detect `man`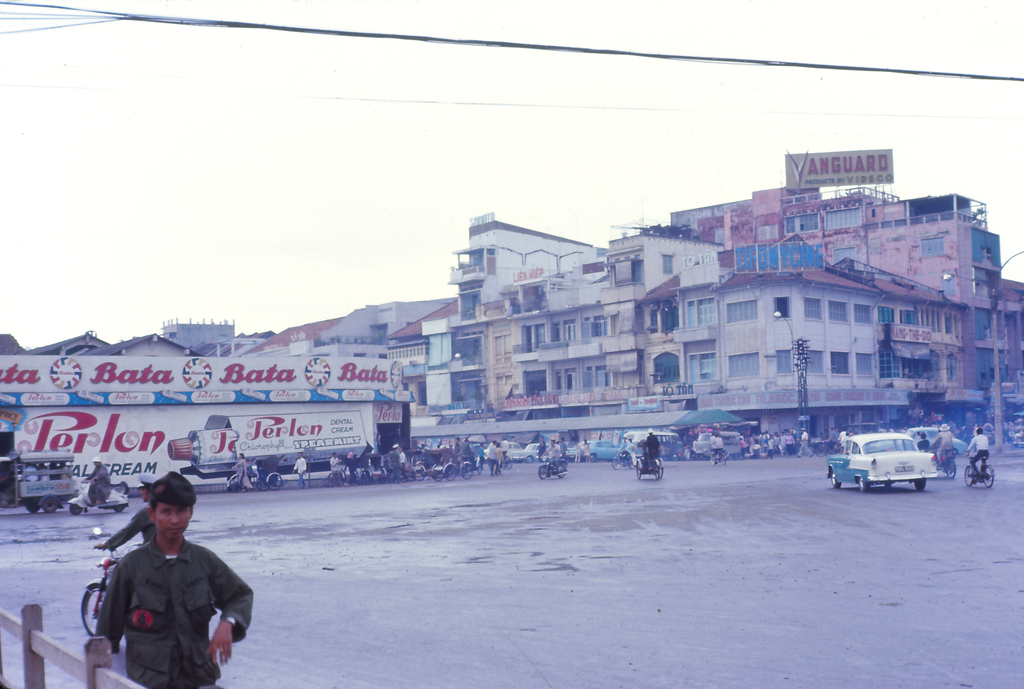
<region>965, 426, 990, 483</region>
